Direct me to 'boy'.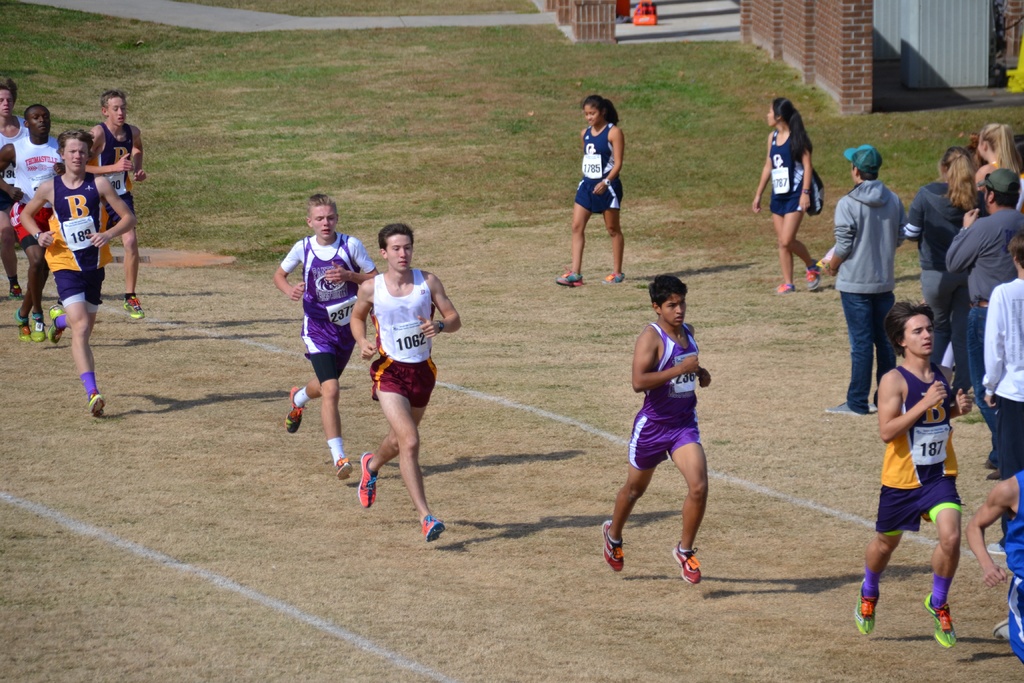
Direction: 600,277,712,588.
